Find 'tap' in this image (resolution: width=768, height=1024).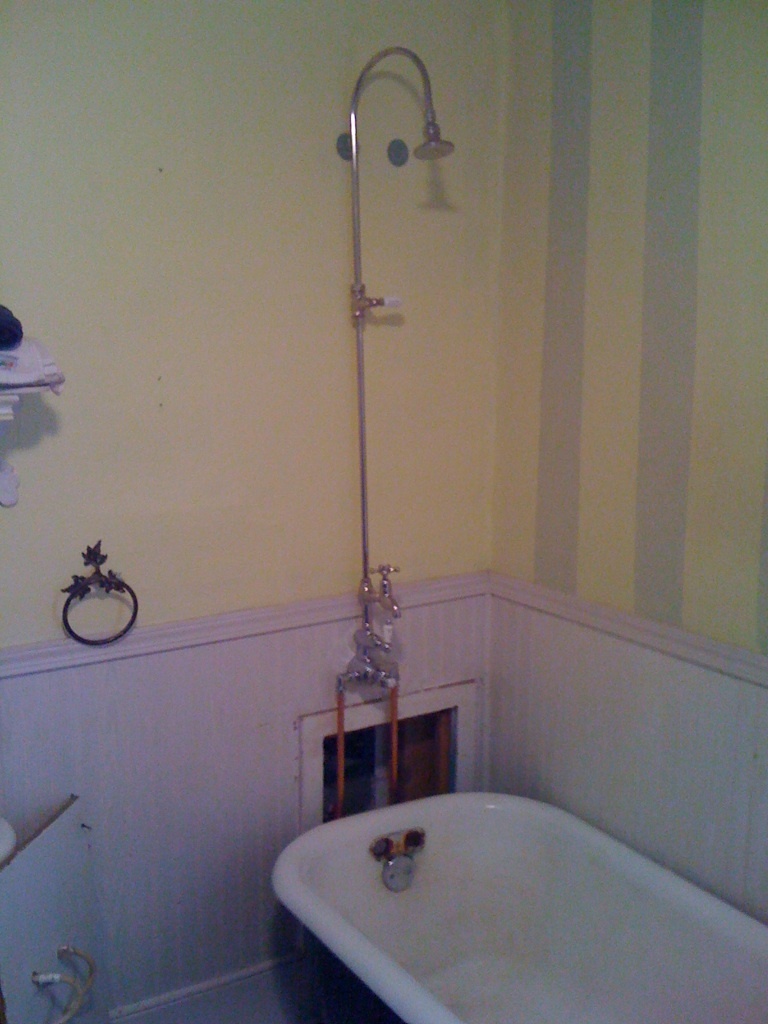
<region>359, 565, 404, 624</region>.
